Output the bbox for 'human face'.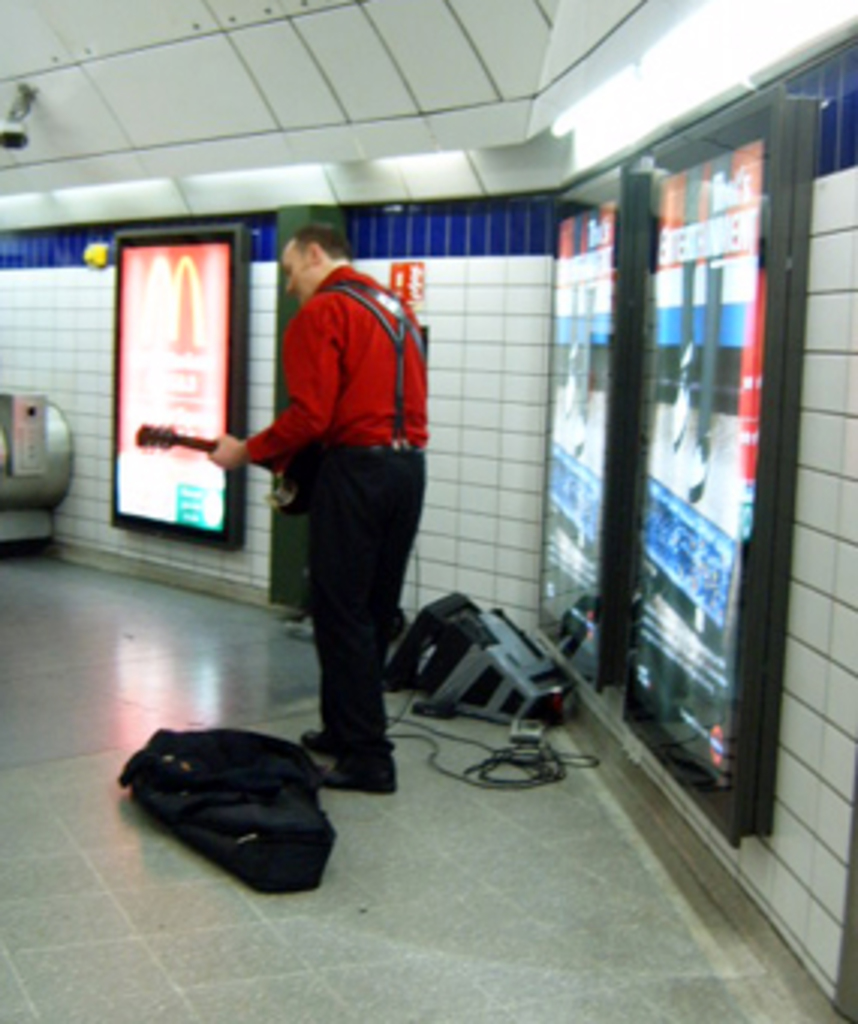
[left=283, top=241, right=316, bottom=316].
